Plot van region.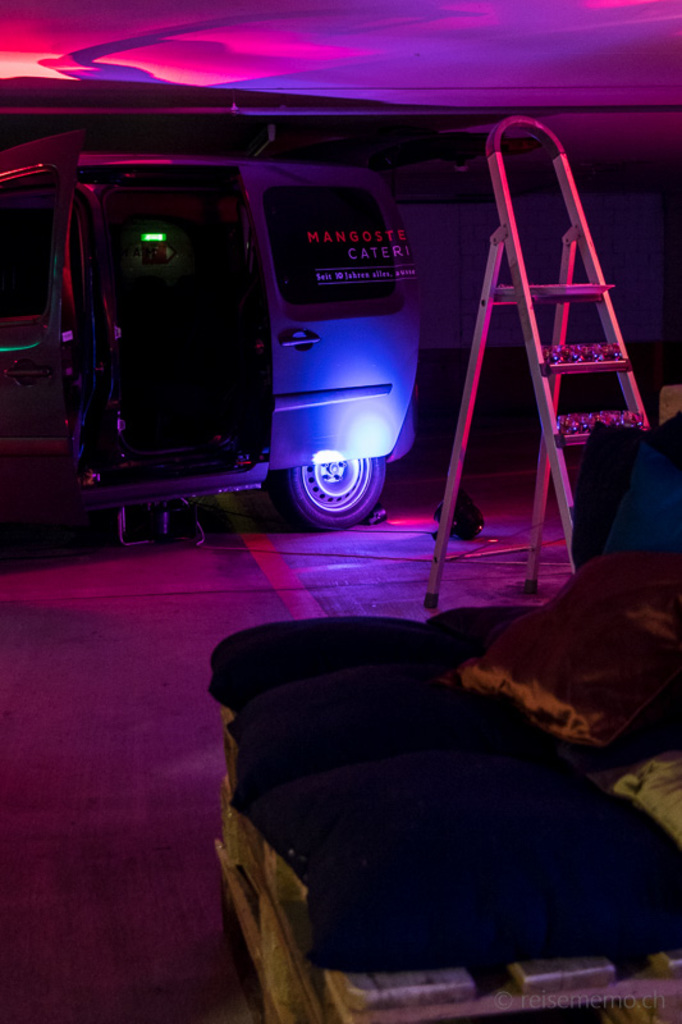
Plotted at pyautogui.locateOnScreen(5, 137, 432, 531).
